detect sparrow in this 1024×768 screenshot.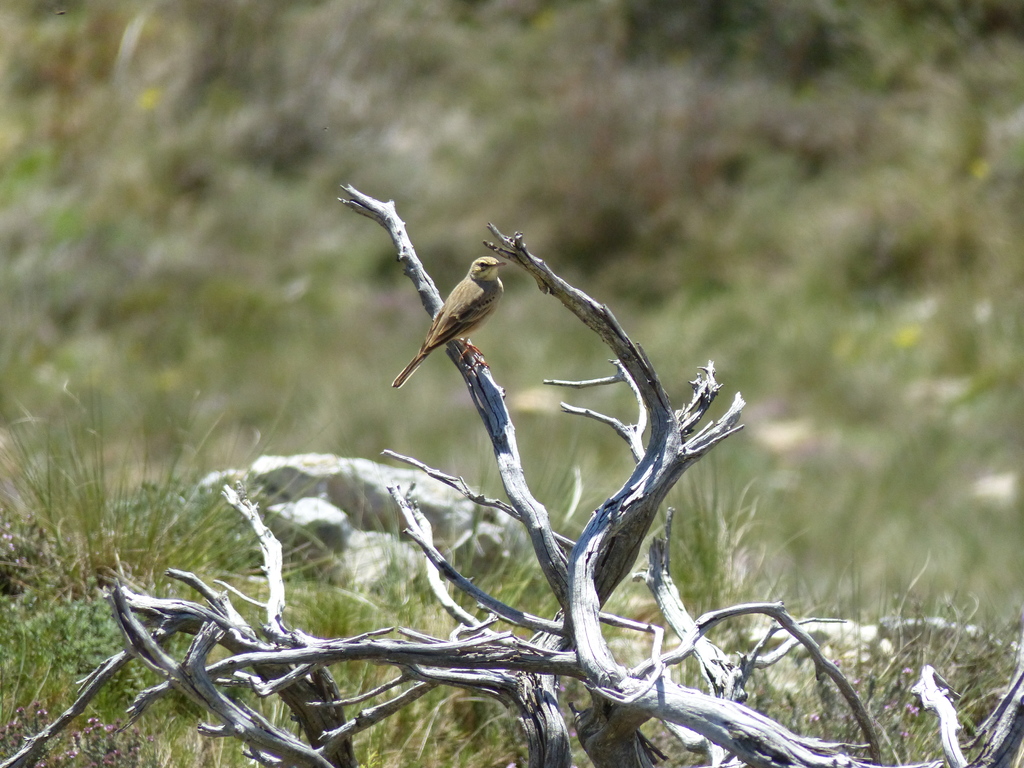
Detection: l=390, t=253, r=506, b=387.
